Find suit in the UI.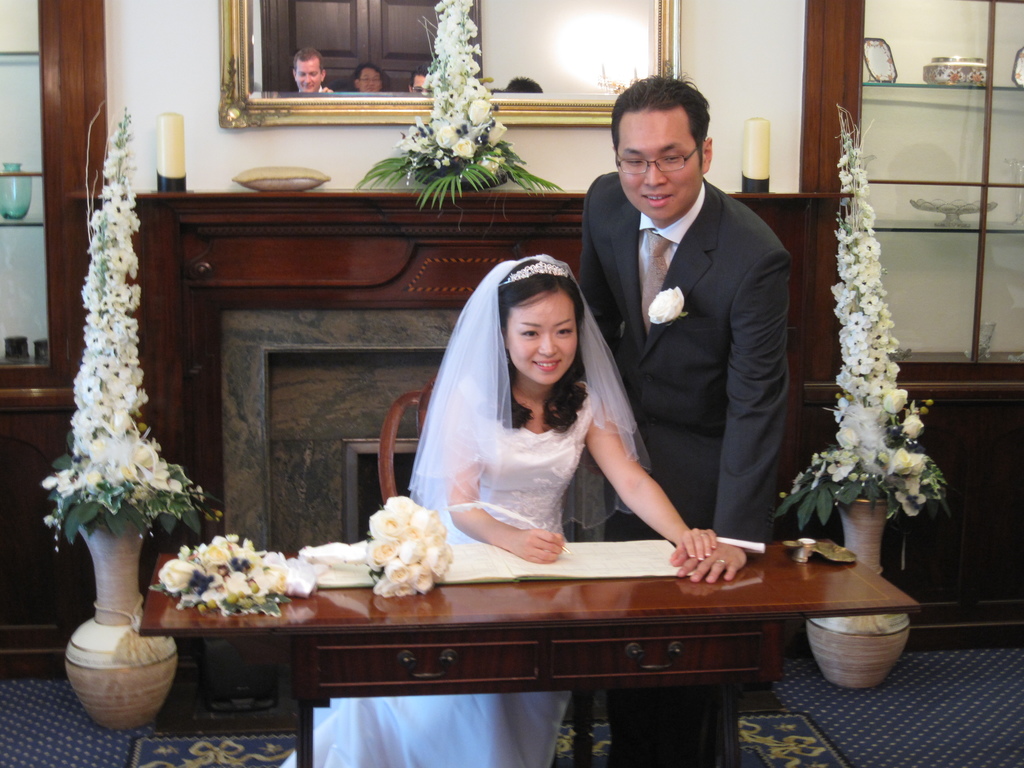
UI element at <bbox>581, 83, 810, 579</bbox>.
